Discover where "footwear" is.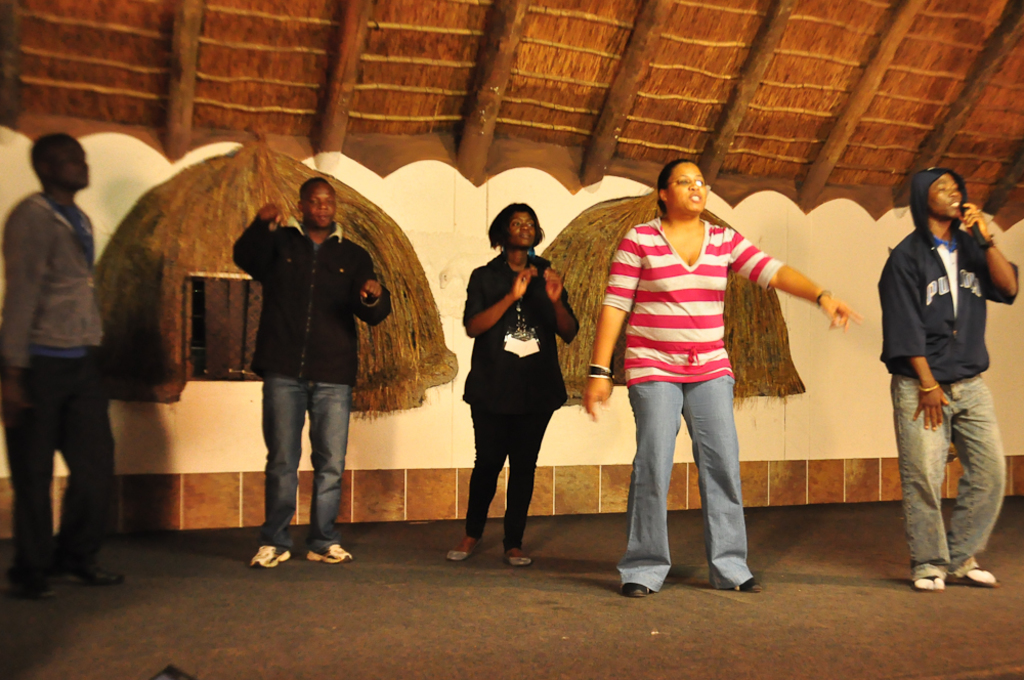
Discovered at 247/541/292/571.
